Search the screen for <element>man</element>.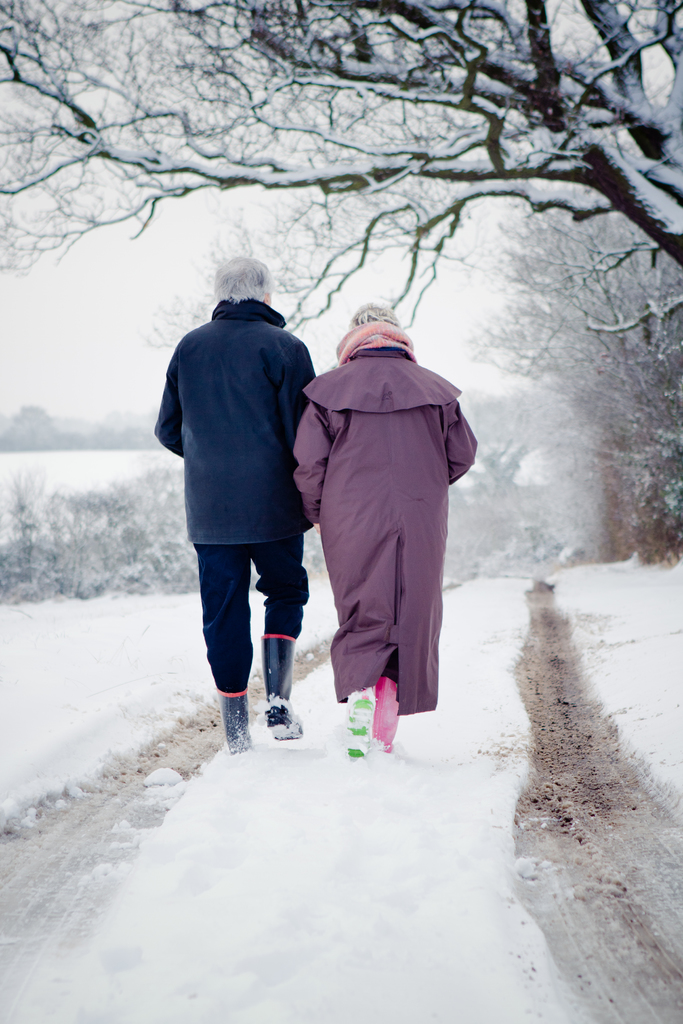
Found at [x1=152, y1=253, x2=331, y2=771].
